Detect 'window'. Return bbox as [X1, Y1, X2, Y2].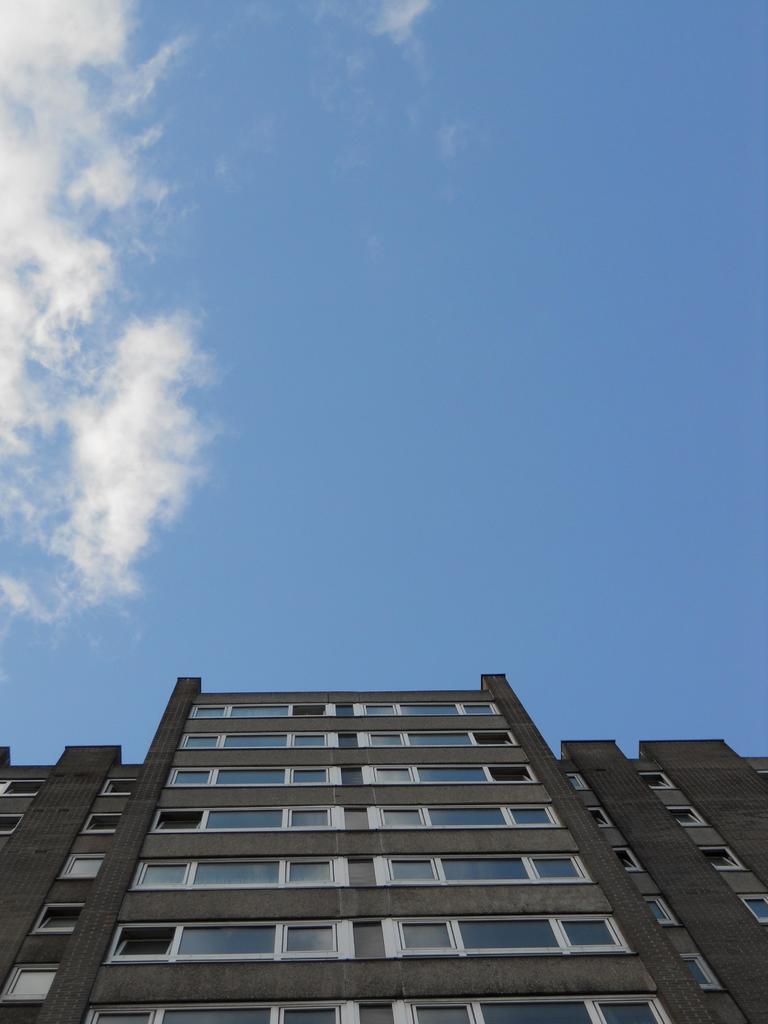
[618, 847, 642, 877].
